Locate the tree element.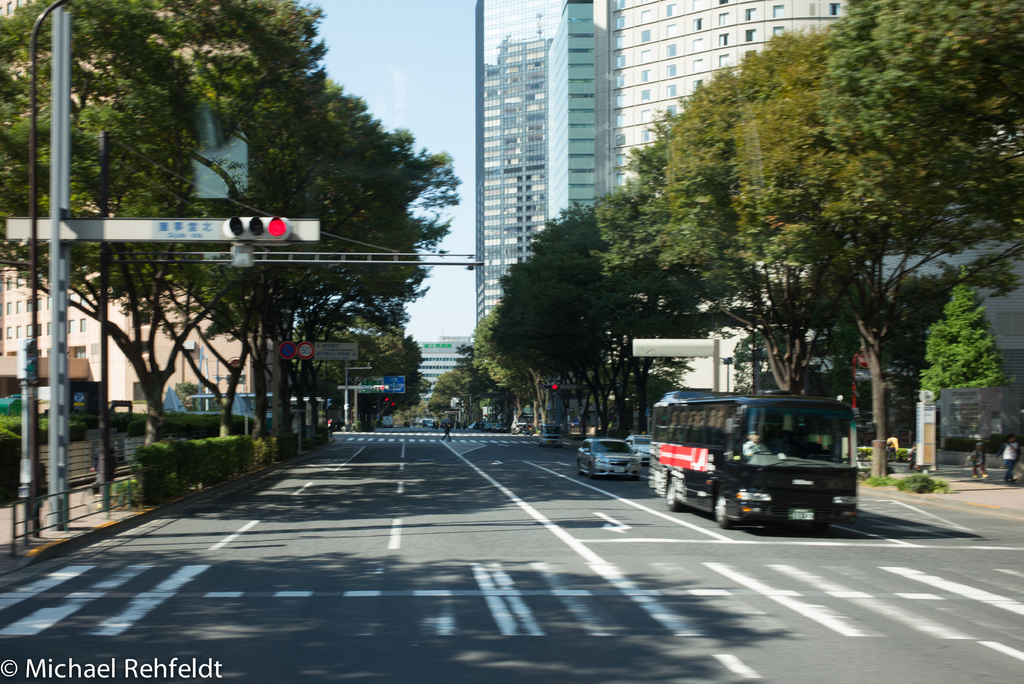
Element bbox: (left=468, top=311, right=562, bottom=436).
